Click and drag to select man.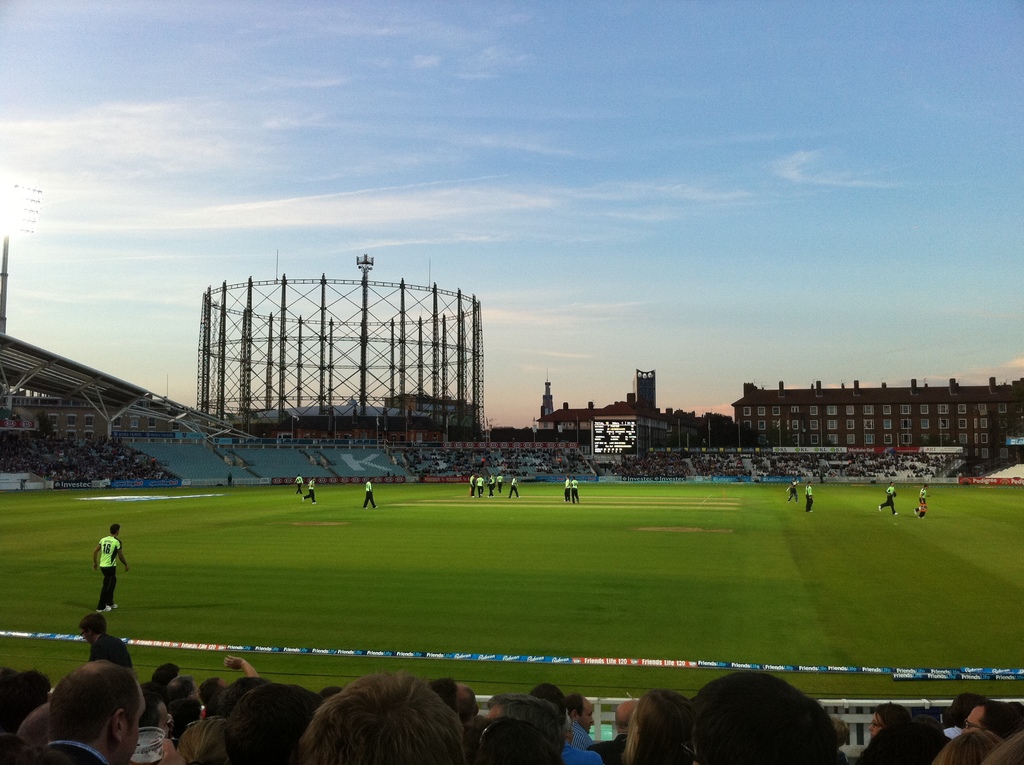
Selection: region(93, 525, 128, 612).
